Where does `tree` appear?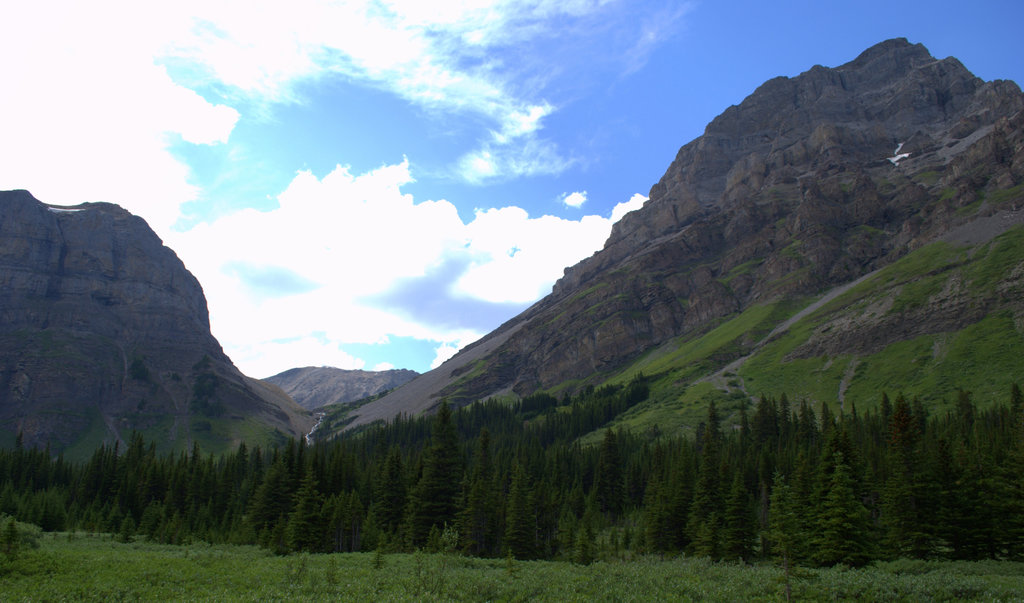
Appears at 812/451/877/563.
